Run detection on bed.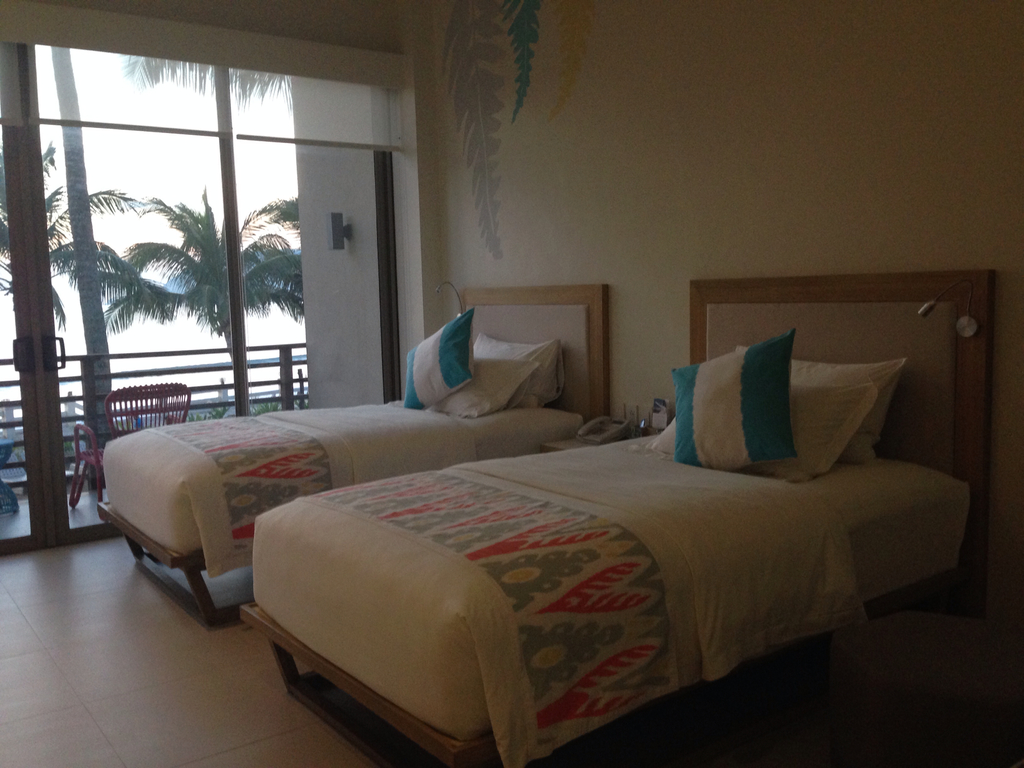
Result: select_region(92, 280, 605, 637).
